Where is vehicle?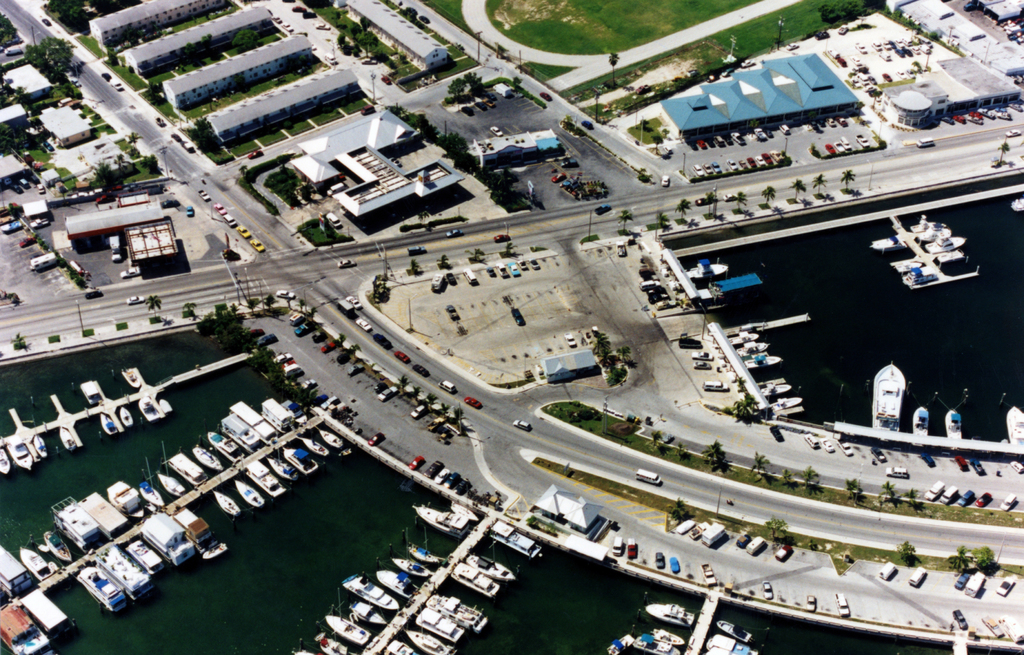
x1=394, y1=349, x2=412, y2=365.
